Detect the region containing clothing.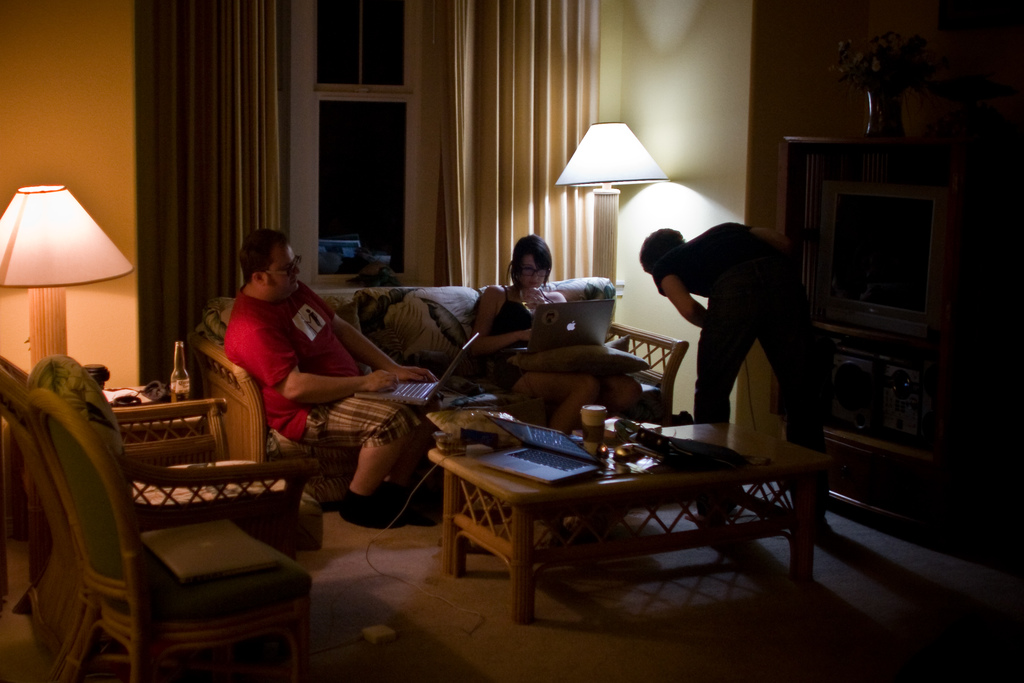
detection(223, 275, 422, 443).
